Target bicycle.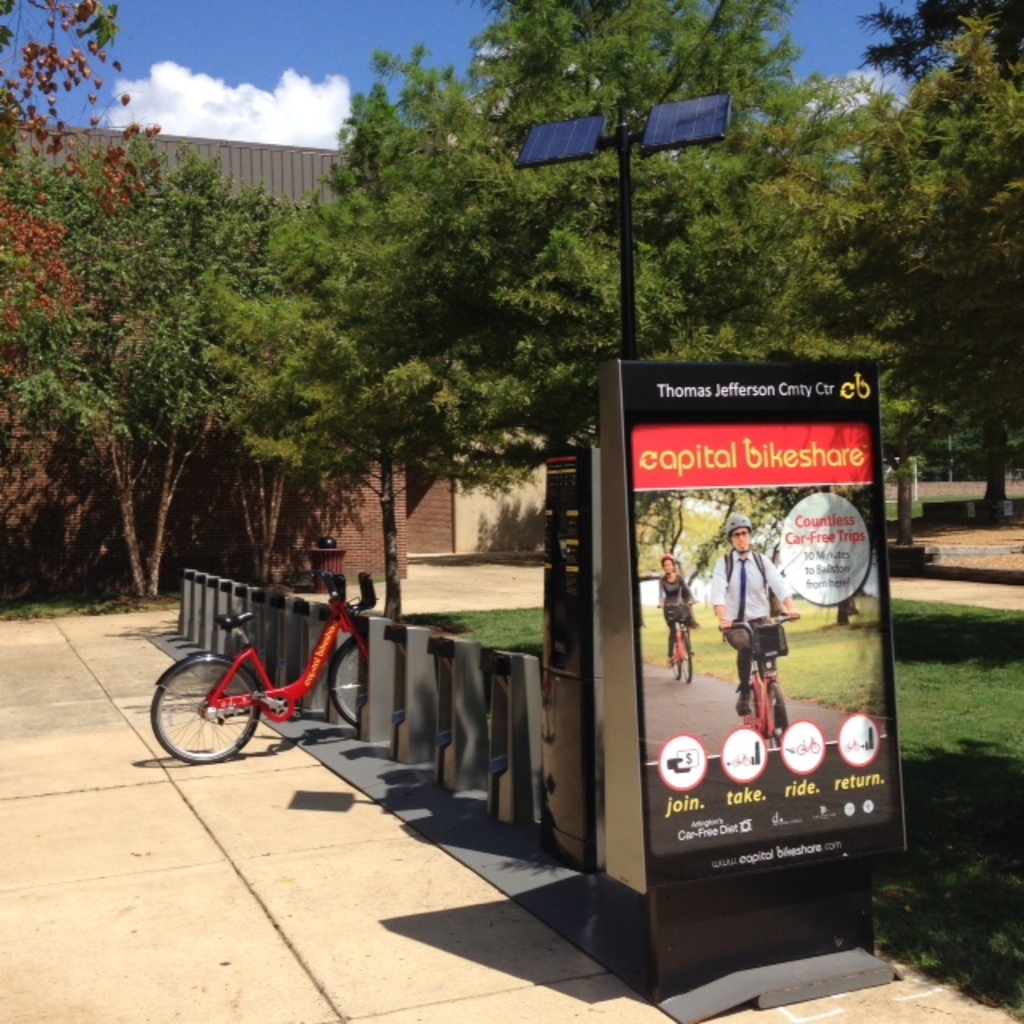
Target region: {"left": 840, "top": 373, "right": 874, "bottom": 402}.
